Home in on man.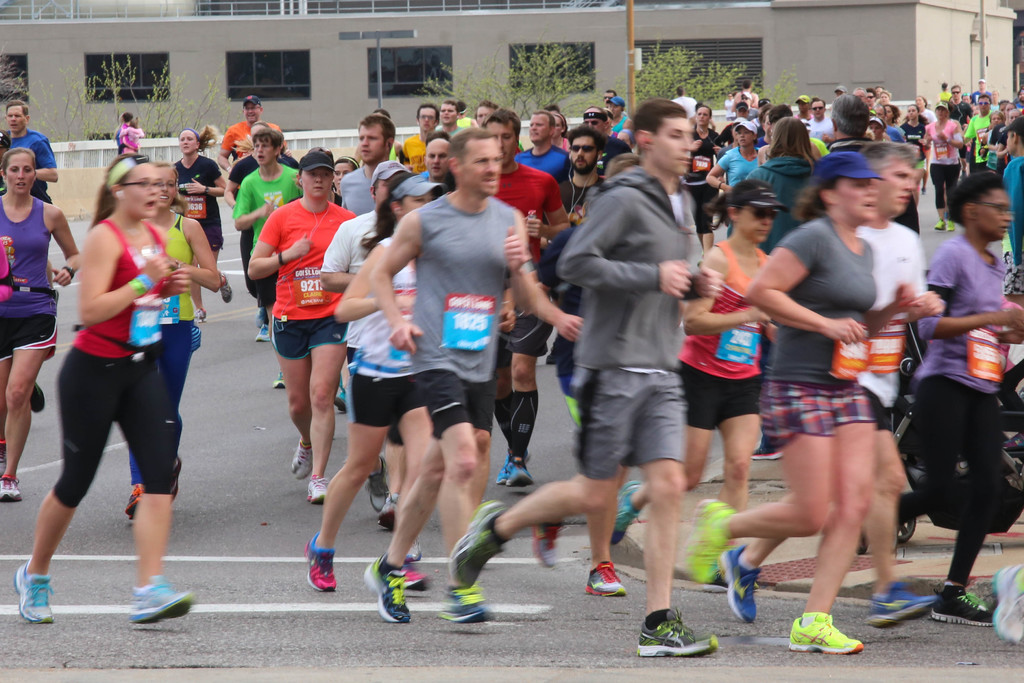
Homed in at 556:129:614:260.
